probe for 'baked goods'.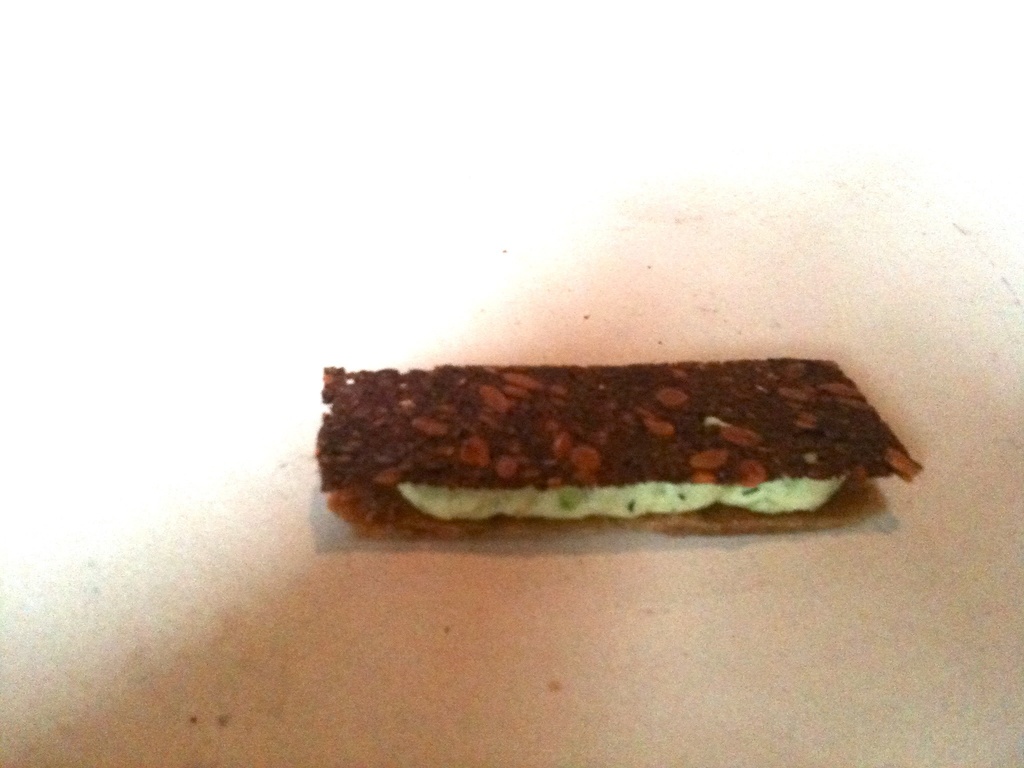
Probe result: bbox(320, 349, 930, 530).
